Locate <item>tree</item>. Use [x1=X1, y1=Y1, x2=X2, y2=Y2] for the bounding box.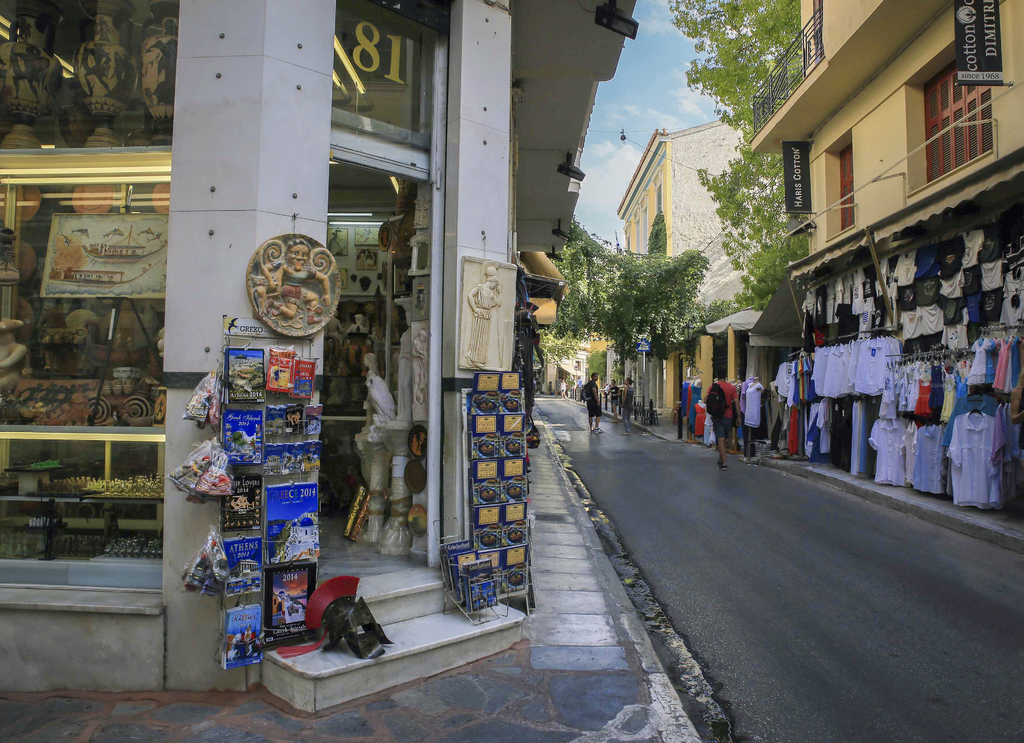
[x1=536, y1=218, x2=714, y2=364].
